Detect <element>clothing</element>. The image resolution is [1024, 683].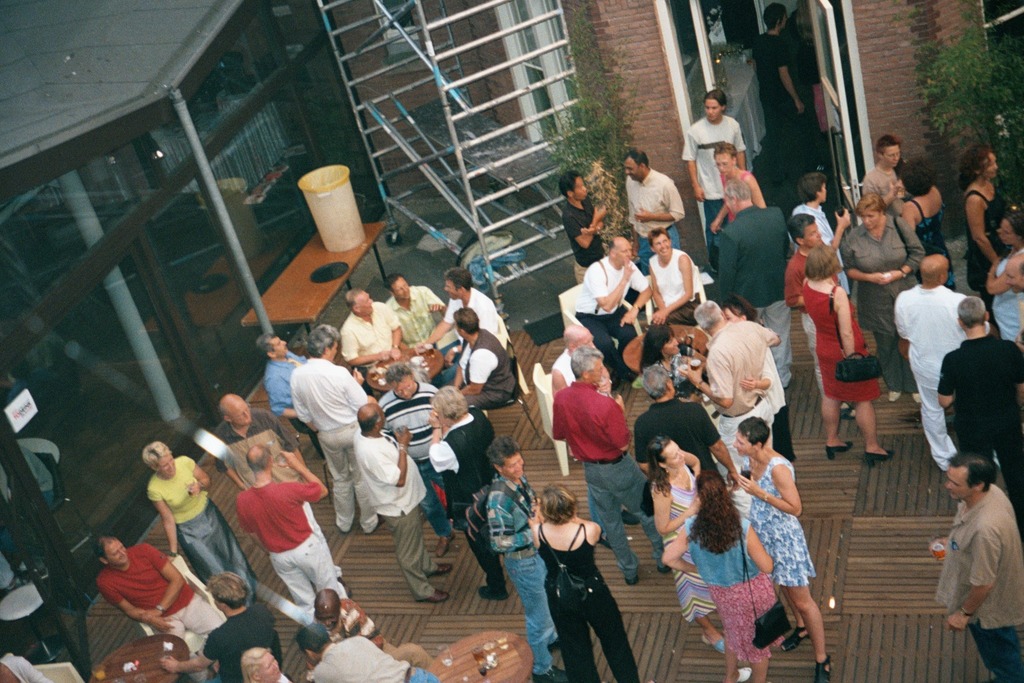
(left=841, top=212, right=926, bottom=392).
